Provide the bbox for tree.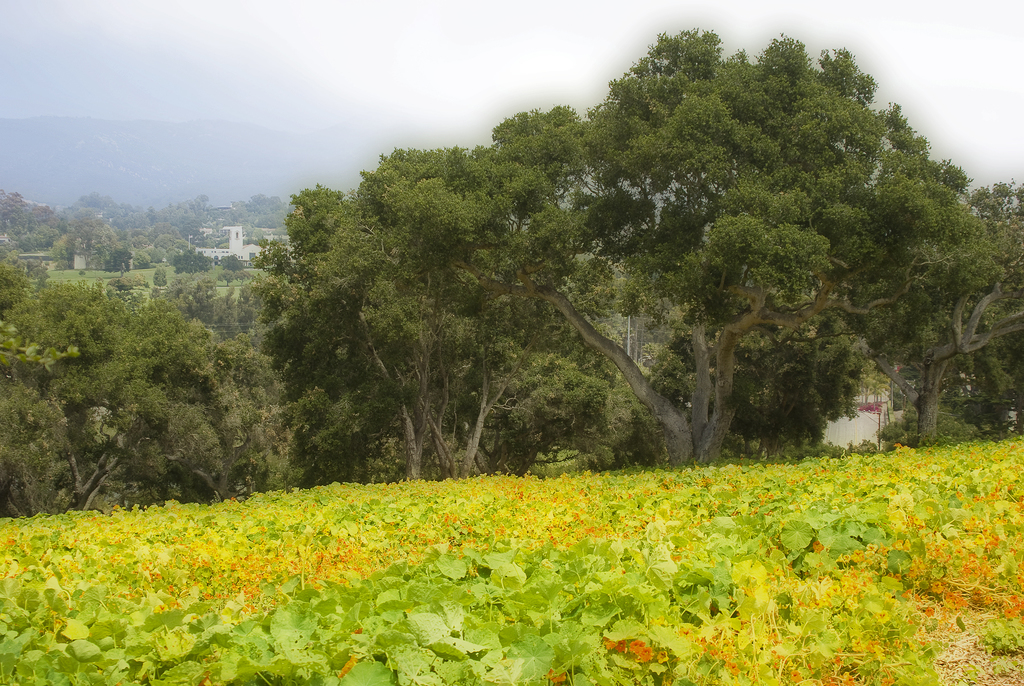
box(0, 229, 66, 515).
